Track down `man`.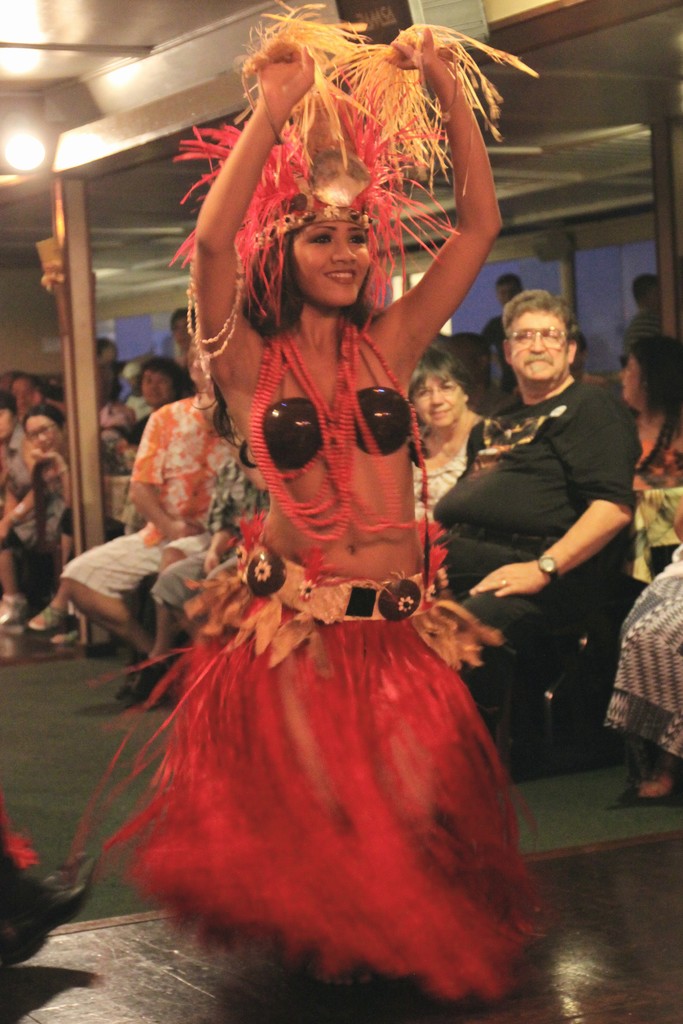
Tracked to 429/278/634/782.
